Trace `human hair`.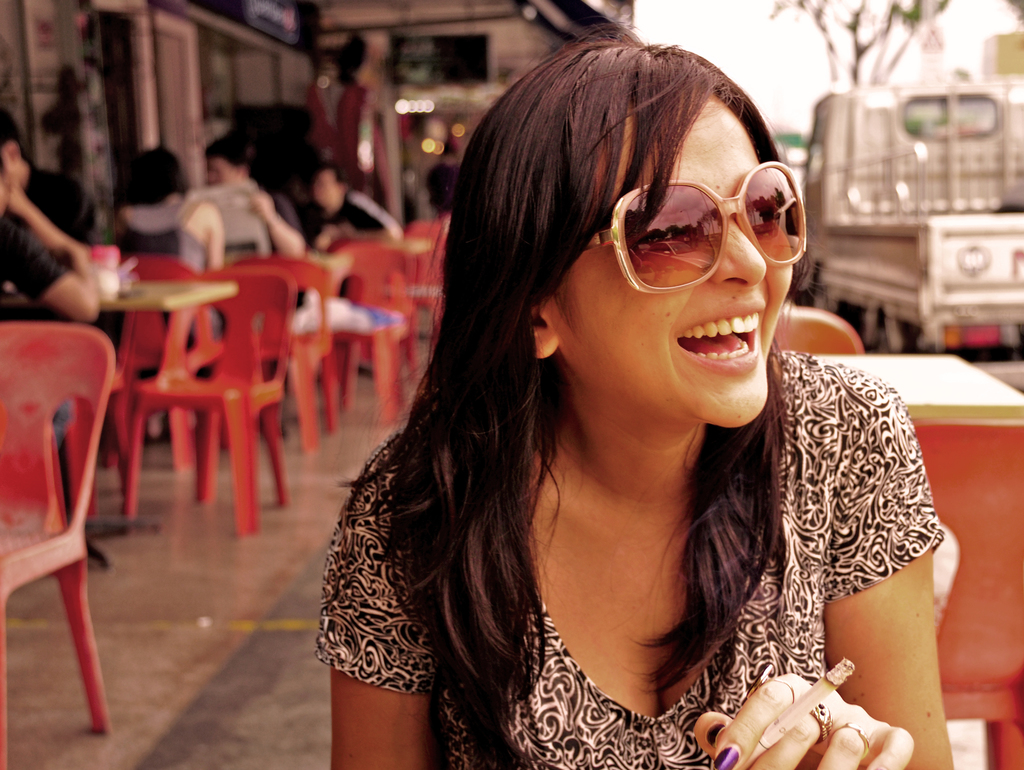
Traced to bbox(394, 32, 832, 598).
